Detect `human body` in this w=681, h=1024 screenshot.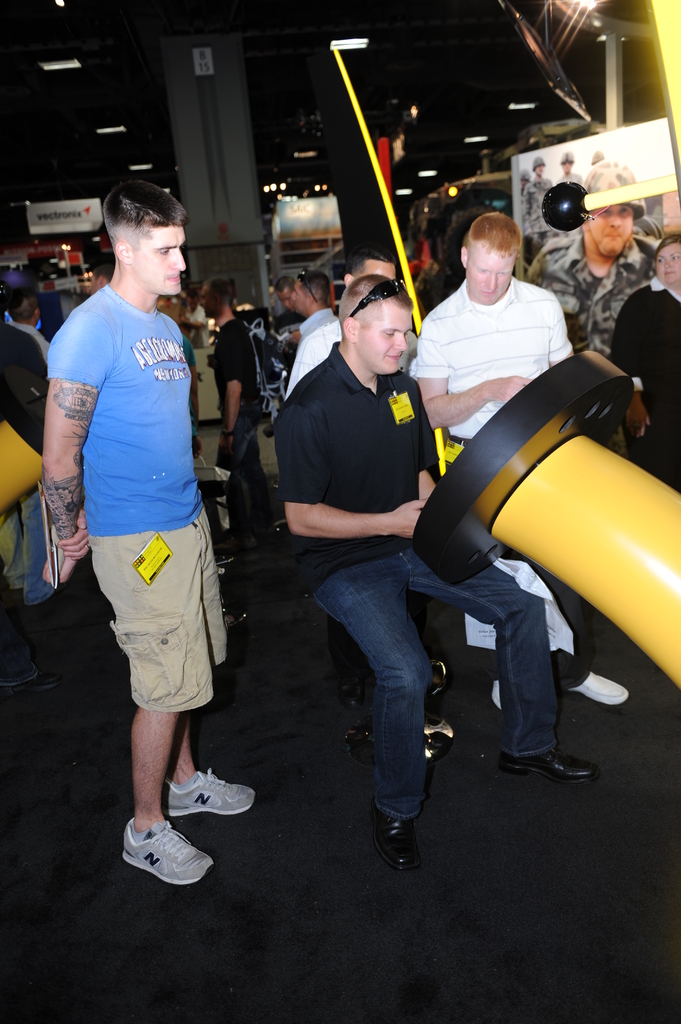
Detection: left=207, top=316, right=259, bottom=538.
